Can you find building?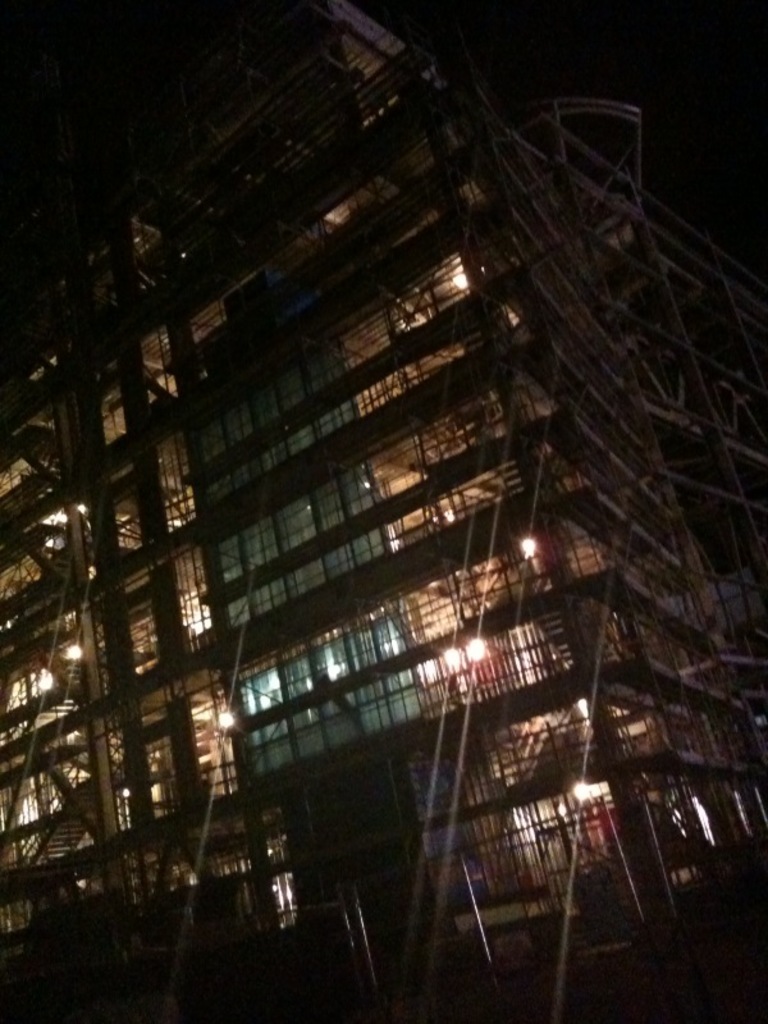
Yes, bounding box: x1=0, y1=0, x2=767, y2=1021.
